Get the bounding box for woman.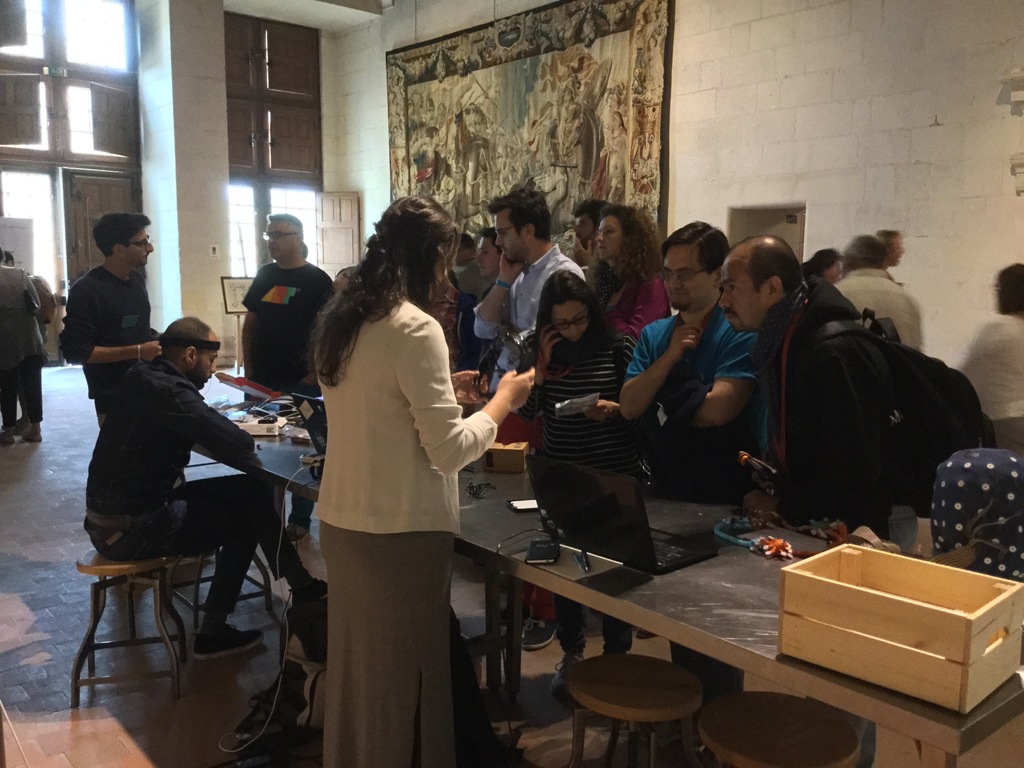
l=286, t=189, r=492, b=743.
